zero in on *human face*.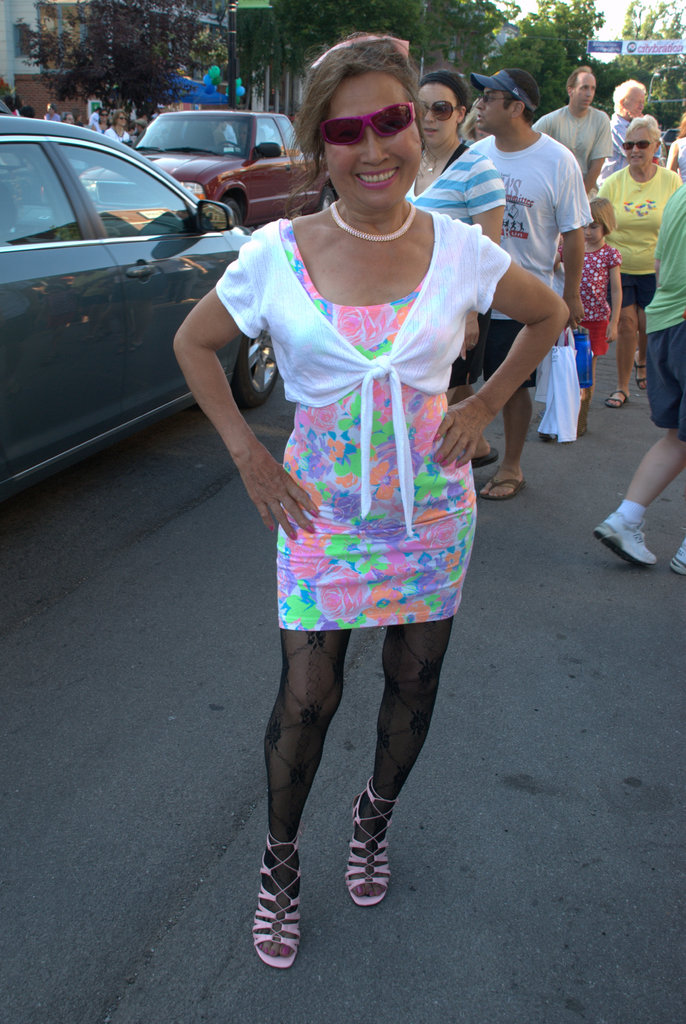
Zeroed in: left=323, top=71, right=422, bottom=213.
